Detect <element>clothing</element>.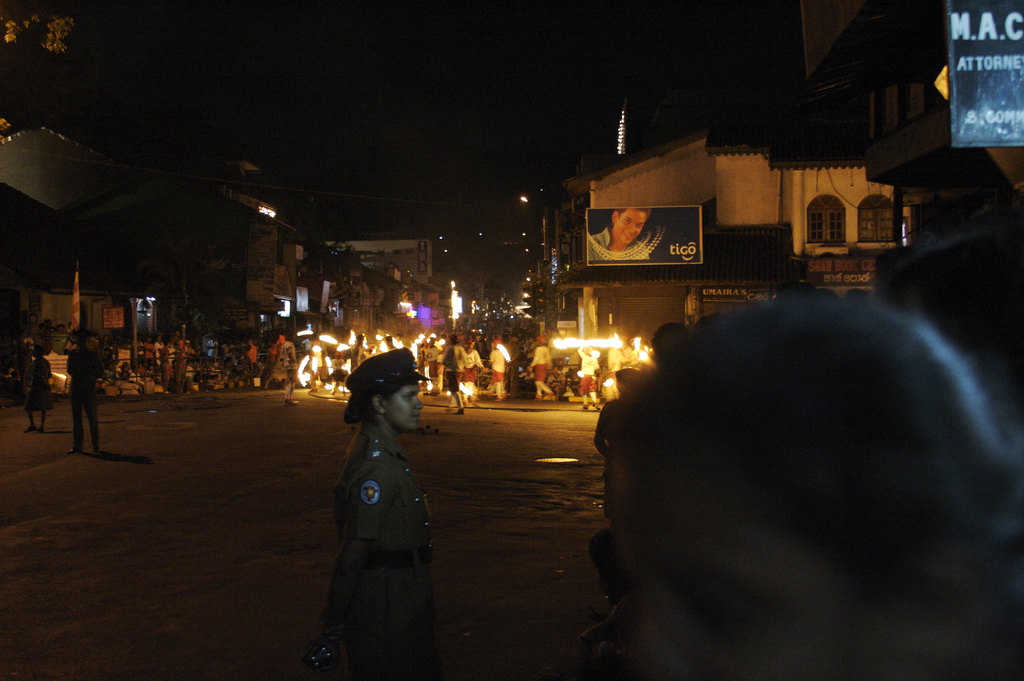
Detected at 577:349:600:404.
